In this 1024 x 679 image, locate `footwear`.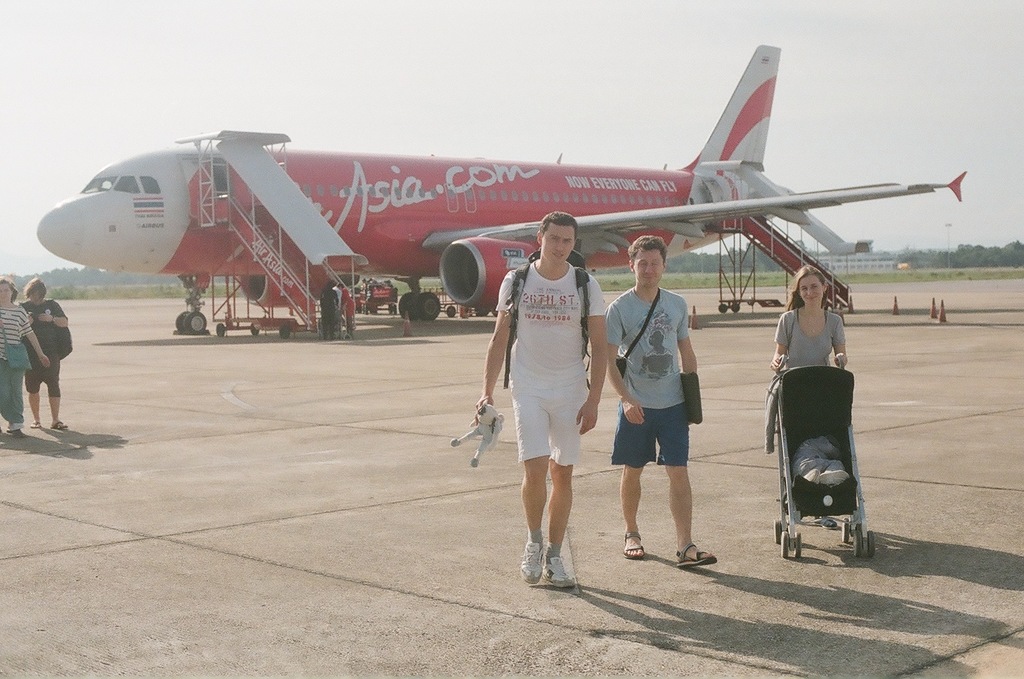
Bounding box: [left=677, top=540, right=714, bottom=567].
